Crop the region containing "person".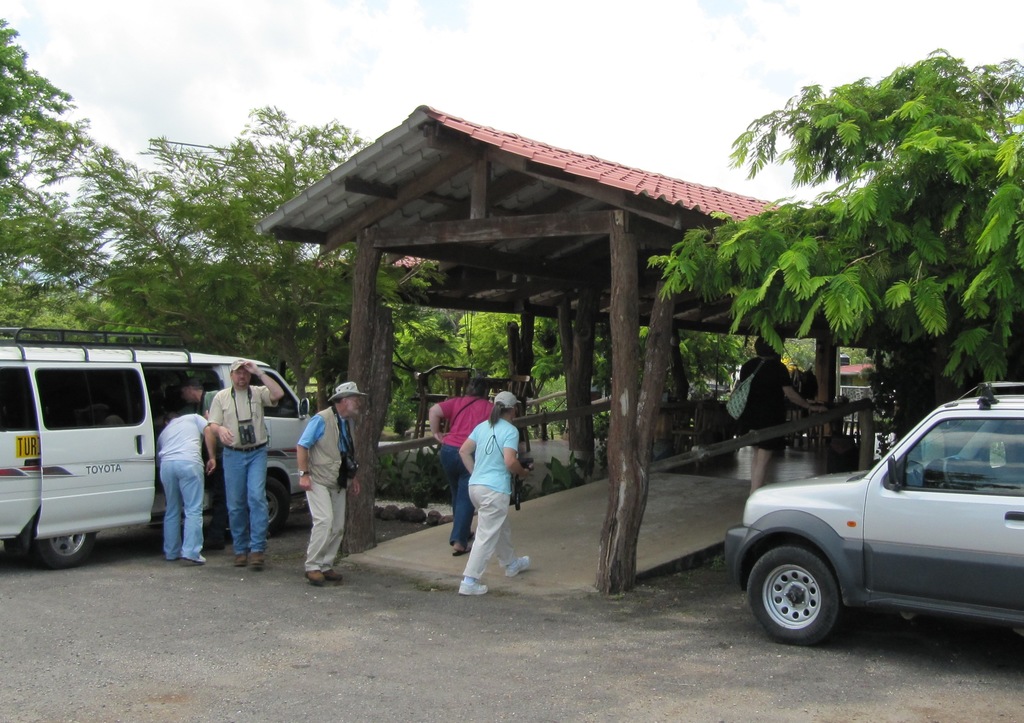
Crop region: <region>740, 337, 828, 488</region>.
